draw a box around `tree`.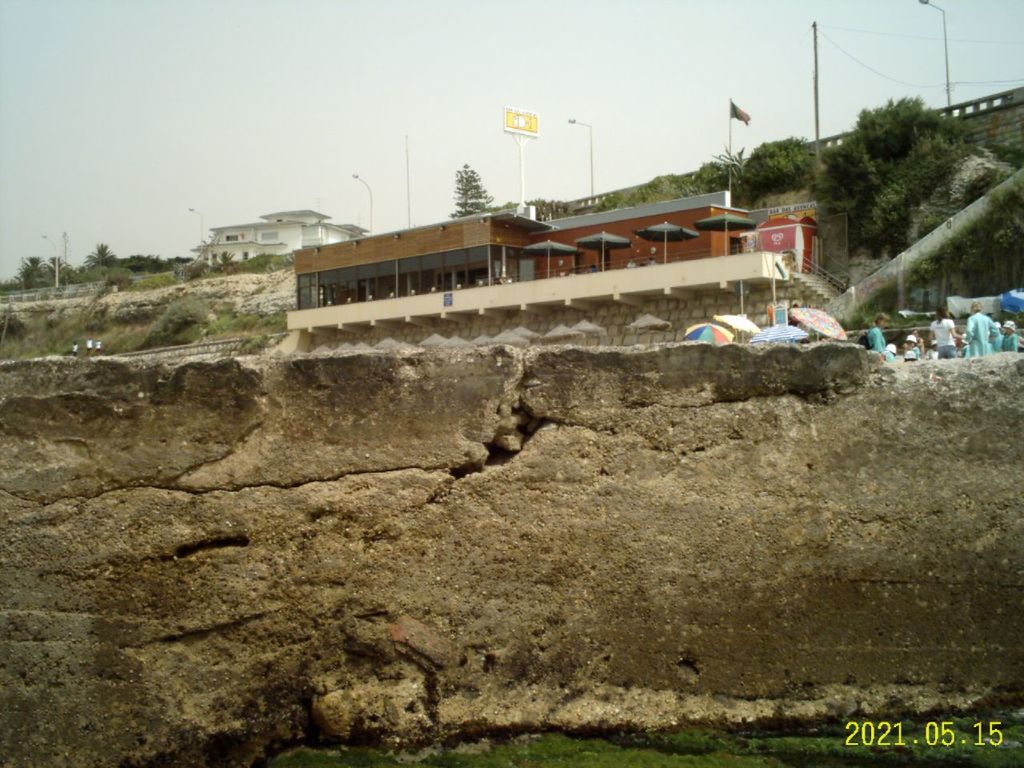
[738,137,823,199].
